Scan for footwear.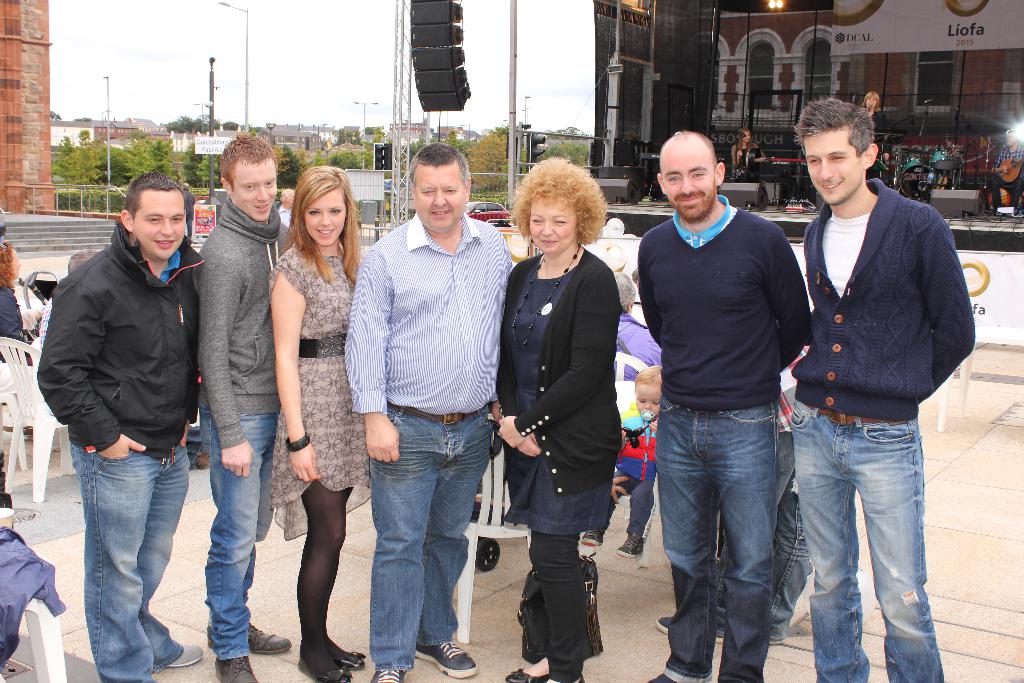
Scan result: locate(648, 664, 675, 682).
